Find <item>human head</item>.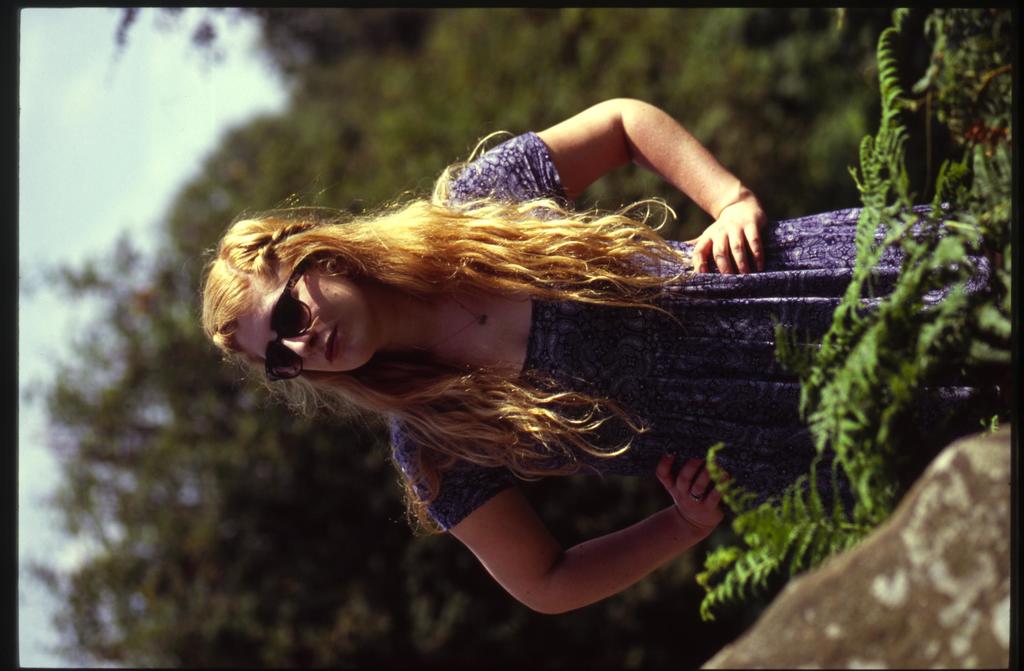
188 127 687 536.
